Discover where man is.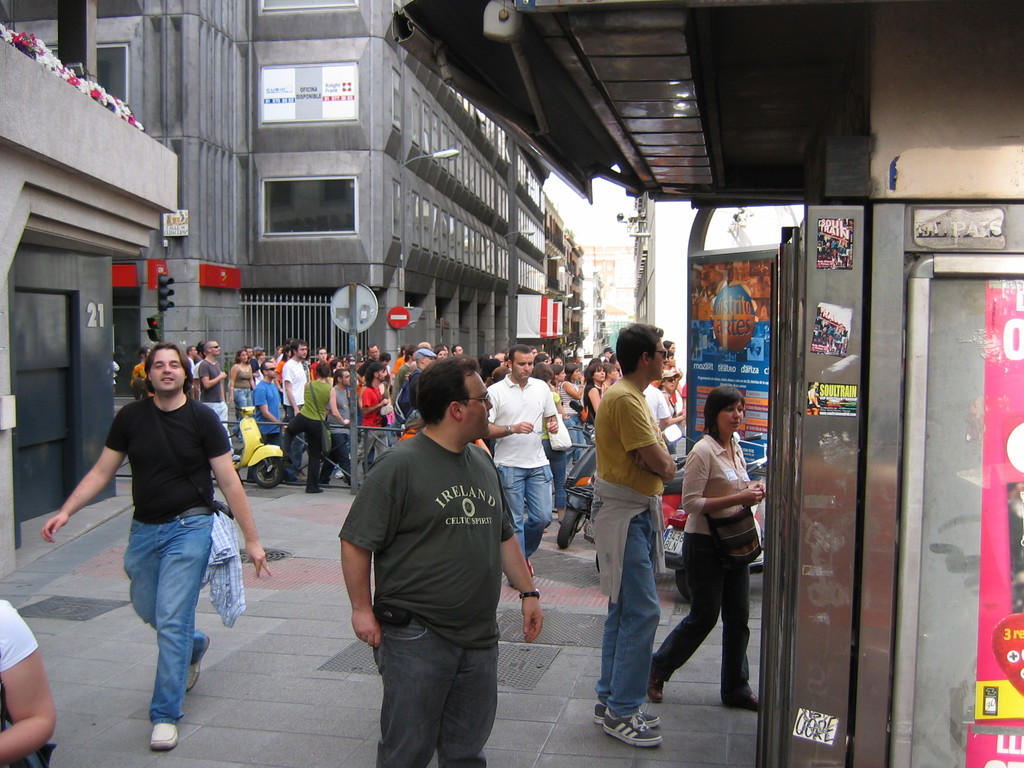
Discovered at <bbox>244, 346, 251, 356</bbox>.
